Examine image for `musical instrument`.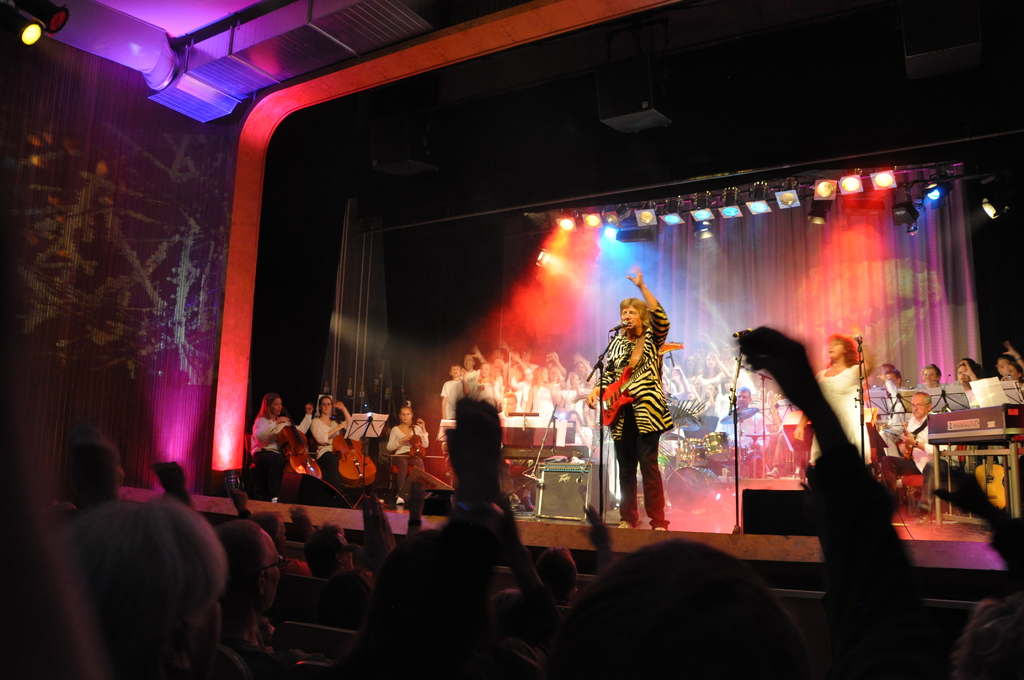
Examination result: [279, 398, 321, 498].
